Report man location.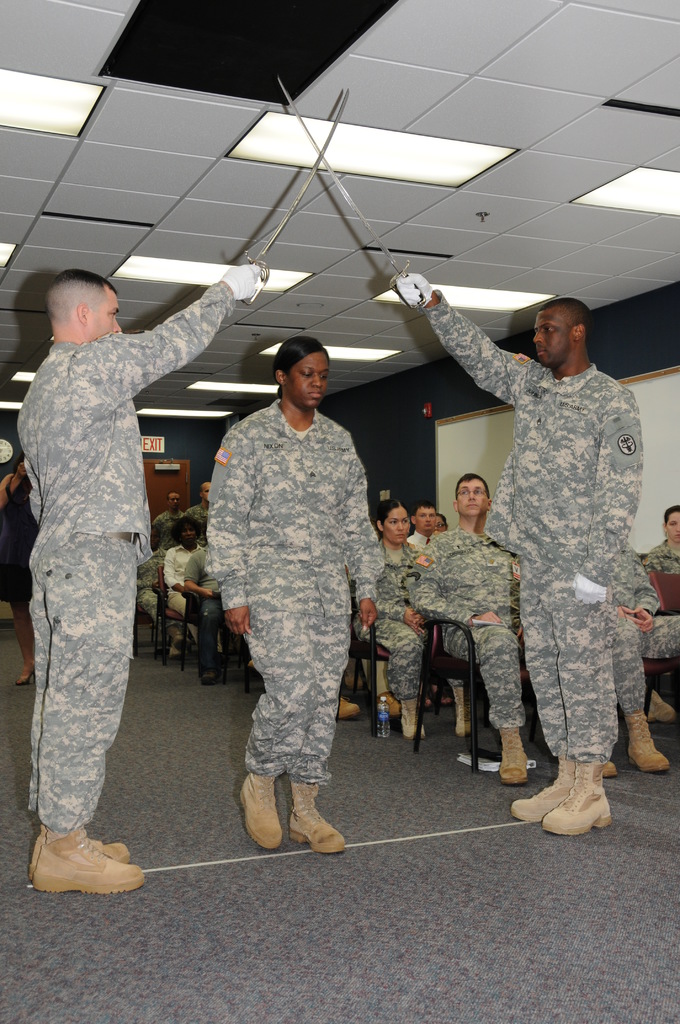
Report: box=[15, 263, 262, 895].
